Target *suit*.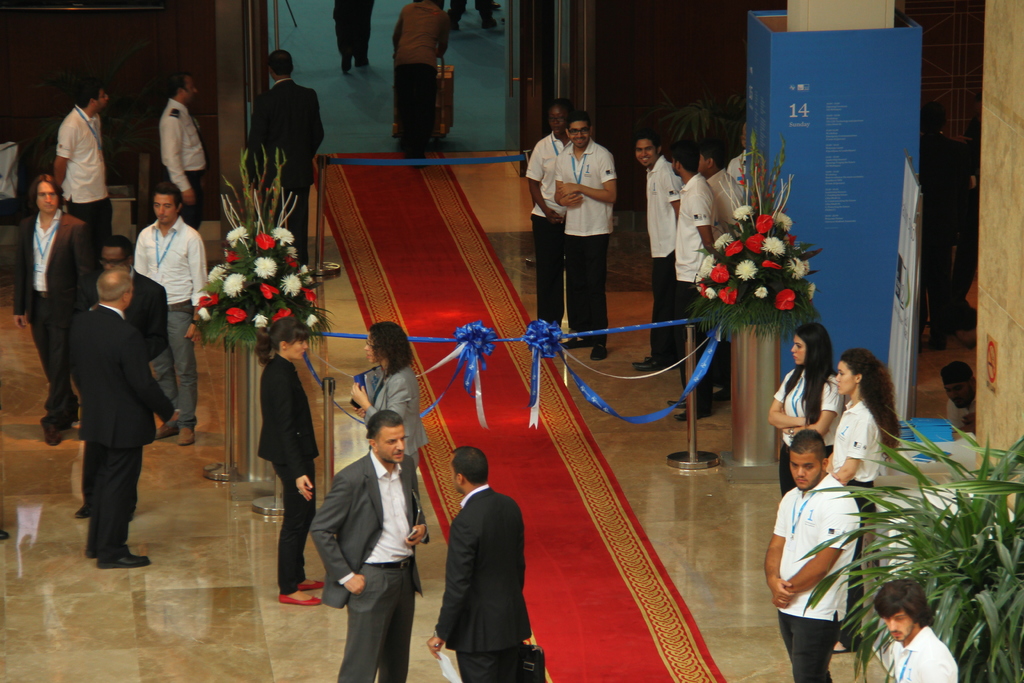
Target region: 13/215/91/419.
